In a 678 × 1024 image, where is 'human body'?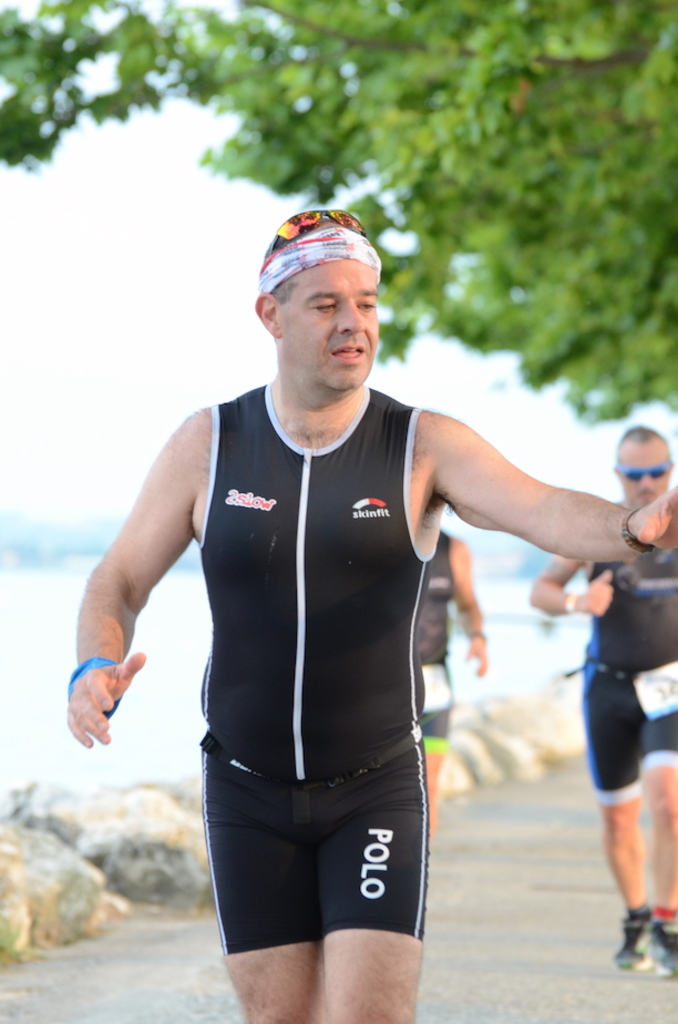
[left=61, top=206, right=676, bottom=1023].
